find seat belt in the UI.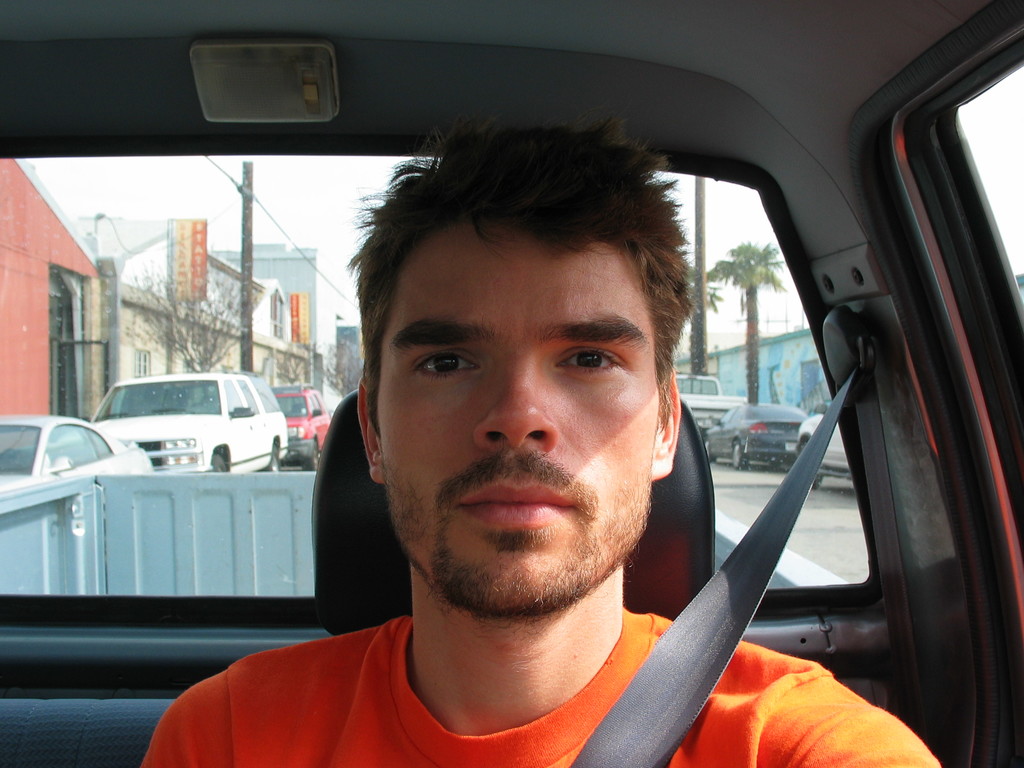
UI element at Rect(570, 371, 923, 765).
